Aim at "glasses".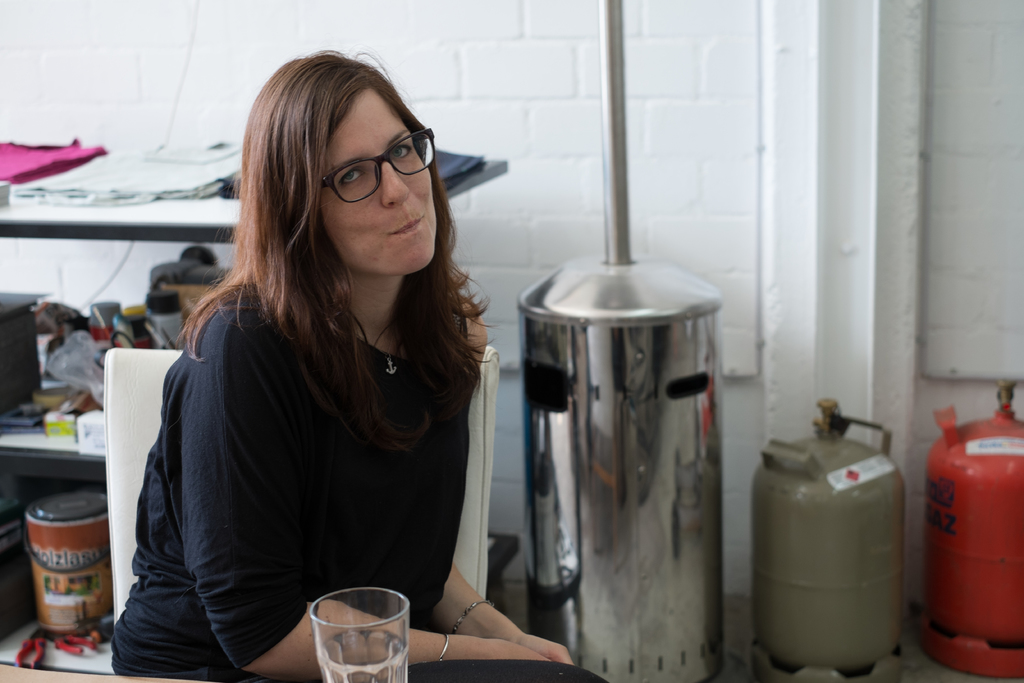
Aimed at {"left": 310, "top": 129, "right": 433, "bottom": 185}.
